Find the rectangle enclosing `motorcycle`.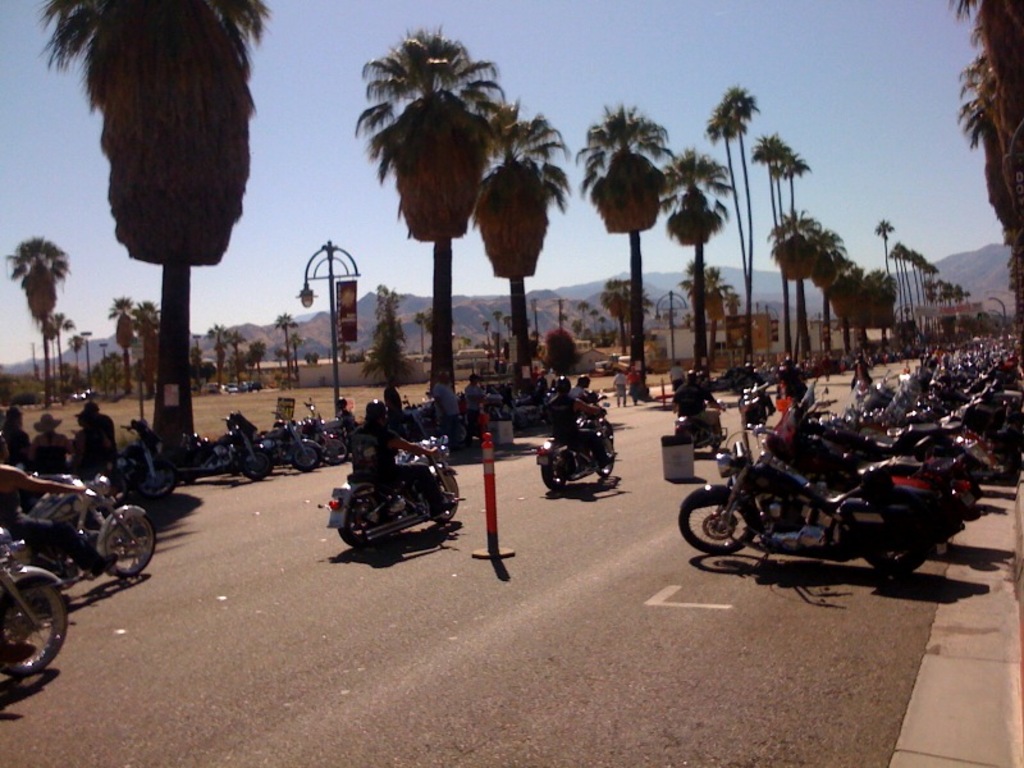
bbox=(19, 463, 152, 582).
